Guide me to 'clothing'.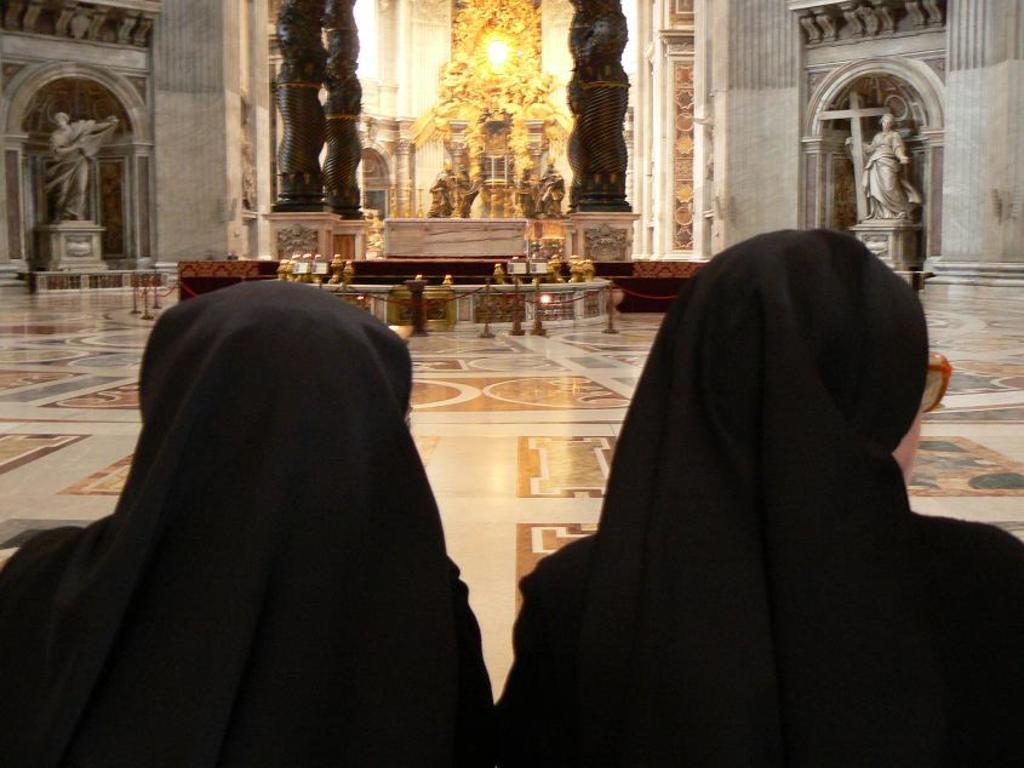
Guidance: {"left": 0, "top": 283, "right": 499, "bottom": 767}.
